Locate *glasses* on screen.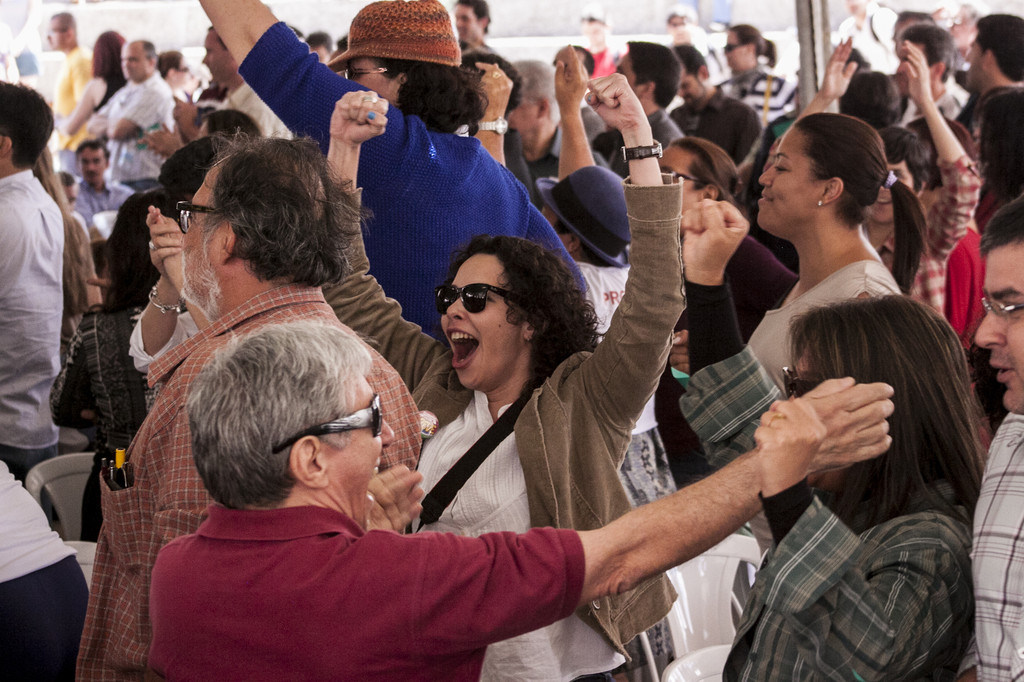
On screen at [left=177, top=201, right=231, bottom=240].
